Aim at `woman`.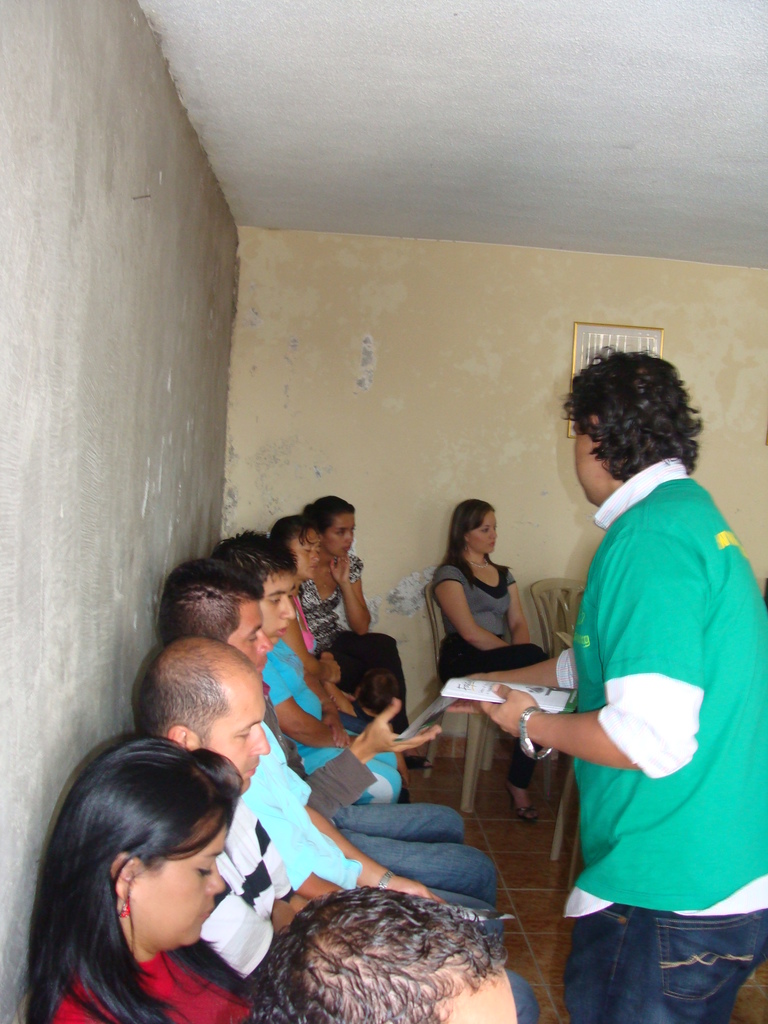
Aimed at select_region(4, 700, 301, 1023).
